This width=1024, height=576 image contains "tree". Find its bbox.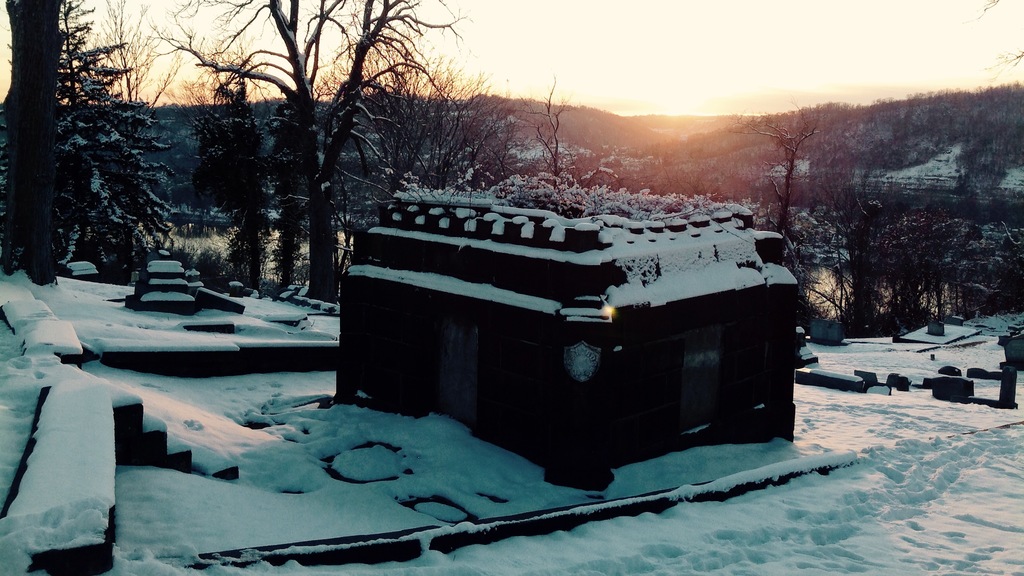
<box>141,0,472,306</box>.
